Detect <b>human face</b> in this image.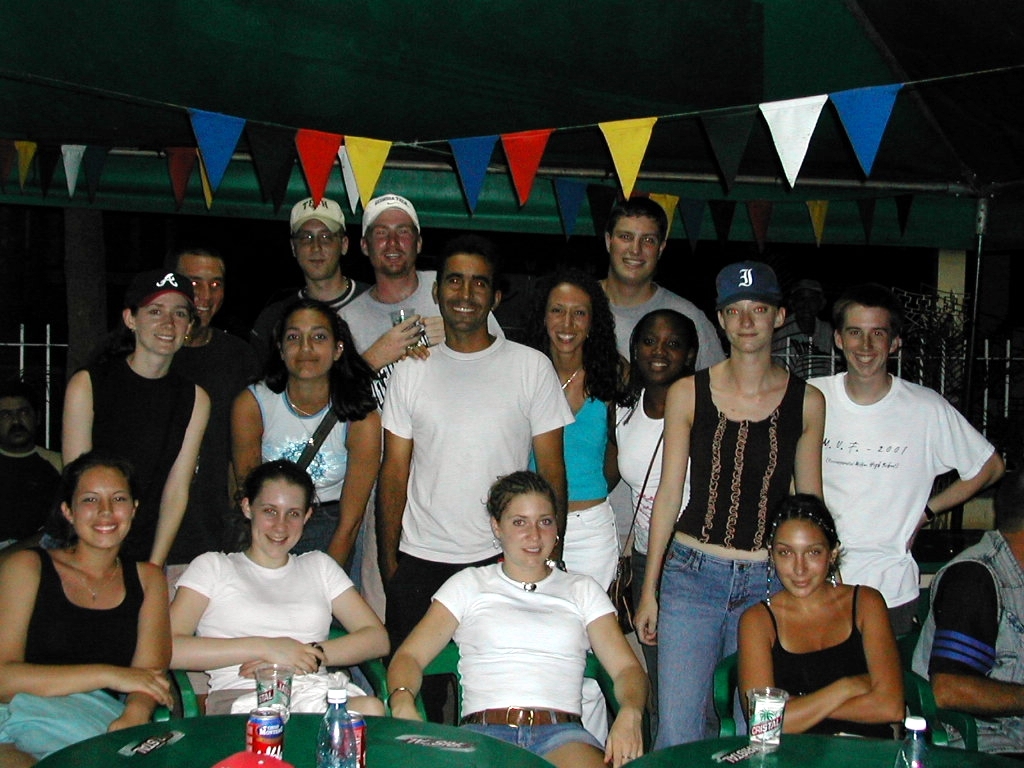
Detection: select_region(366, 211, 422, 279).
